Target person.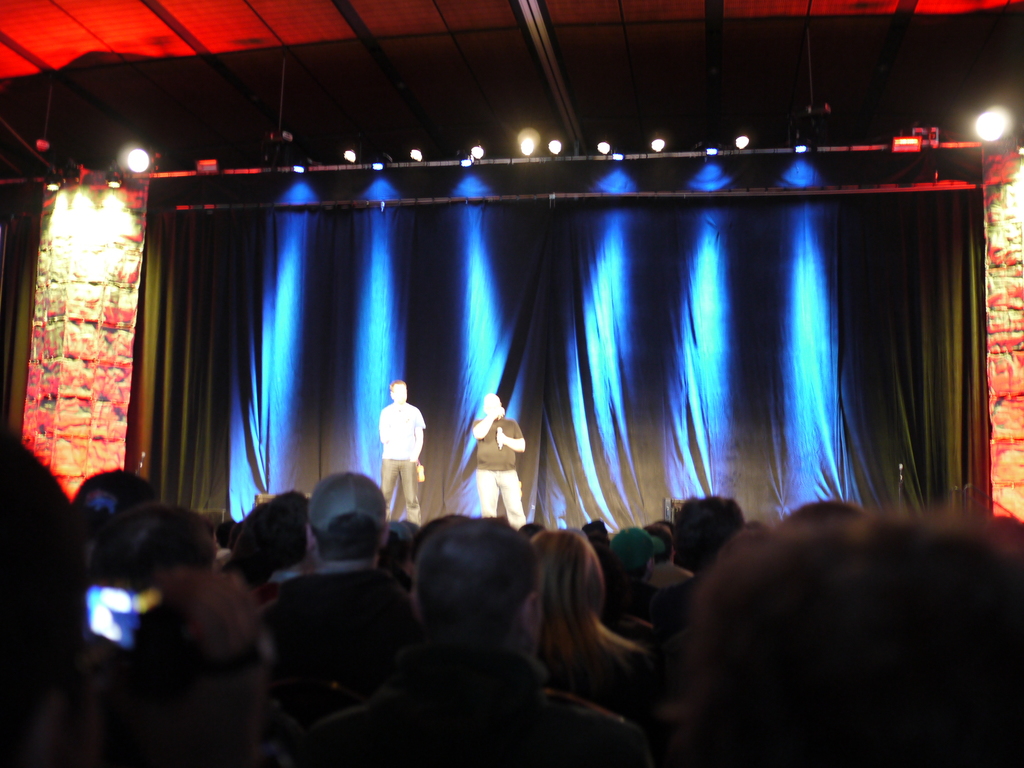
Target region: (267,473,419,719).
